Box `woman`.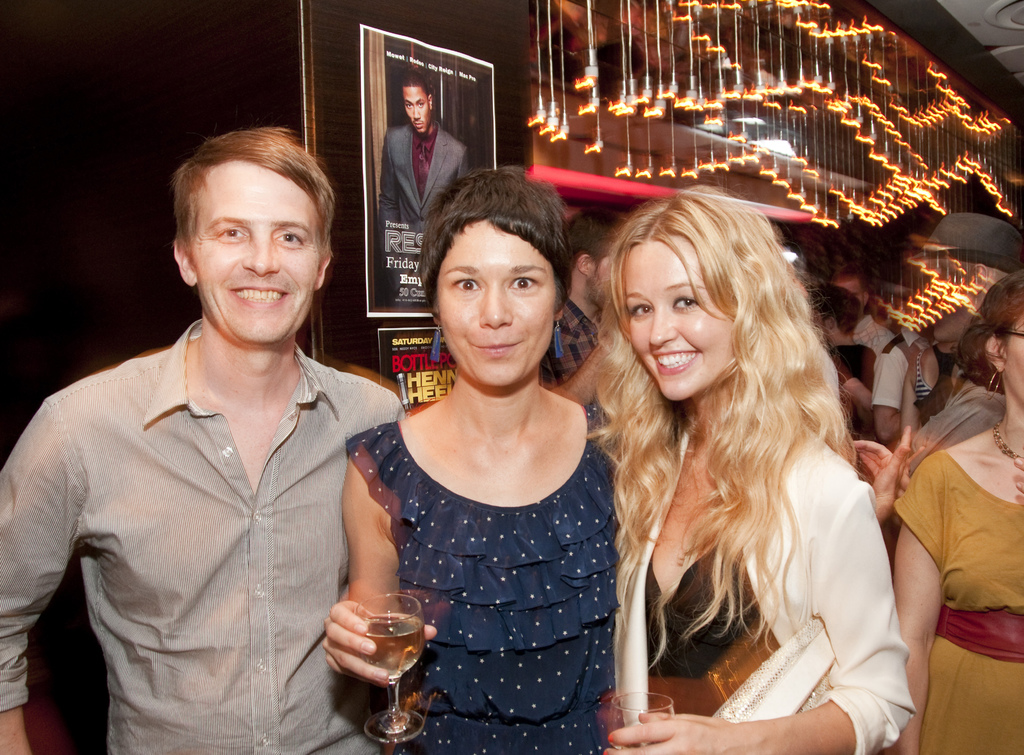
bbox=(889, 267, 1023, 754).
